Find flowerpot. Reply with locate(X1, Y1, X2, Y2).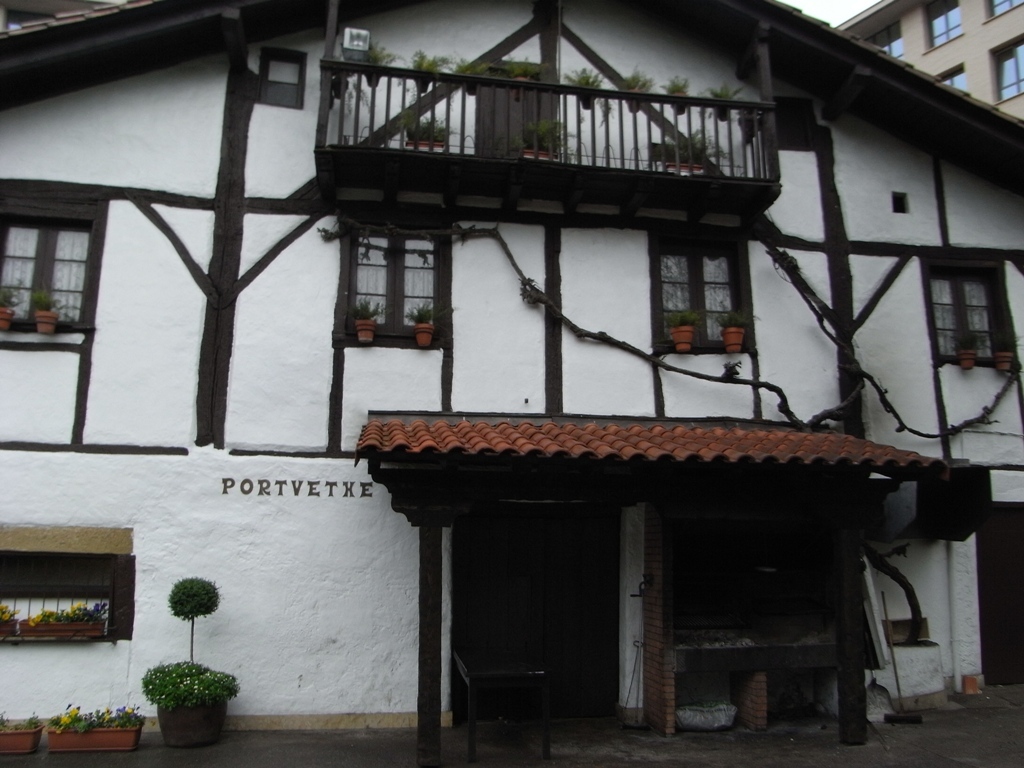
locate(35, 309, 60, 331).
